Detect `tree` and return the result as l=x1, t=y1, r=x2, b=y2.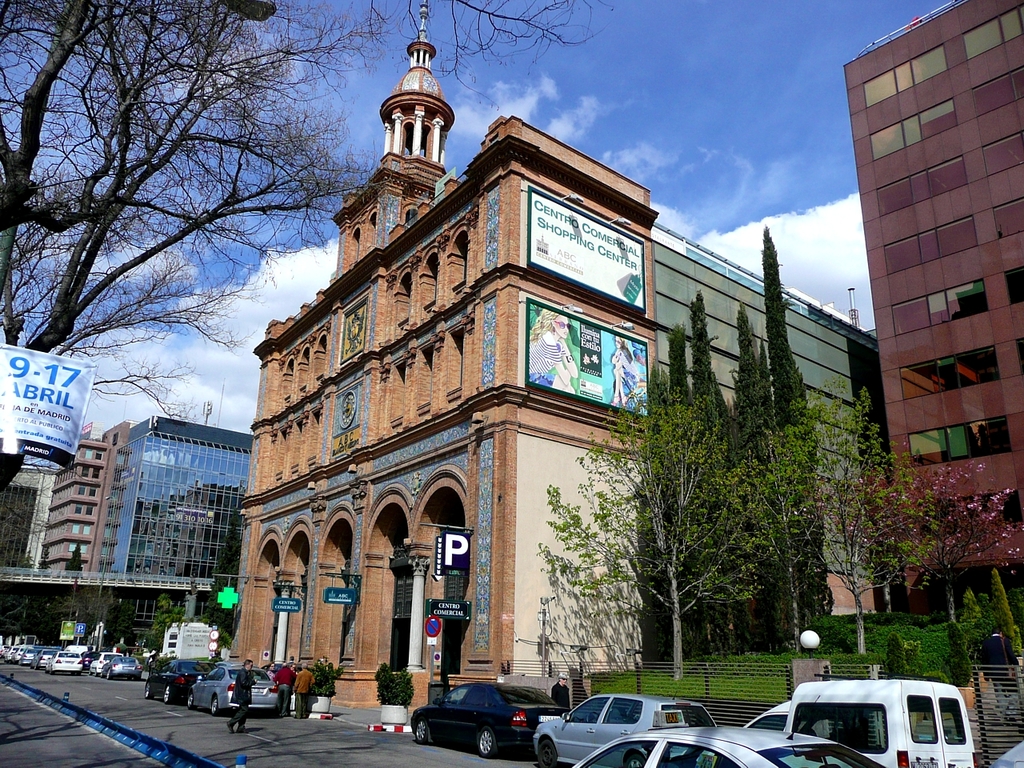
l=535, t=358, r=757, b=685.
